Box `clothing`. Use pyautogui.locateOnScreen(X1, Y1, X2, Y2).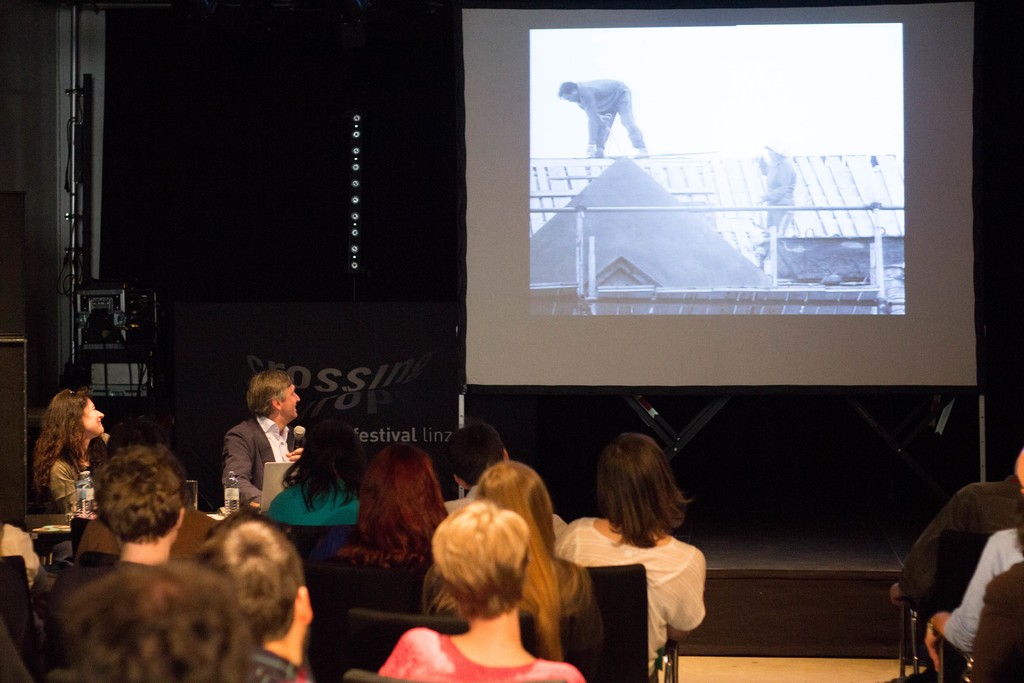
pyautogui.locateOnScreen(381, 621, 590, 682).
